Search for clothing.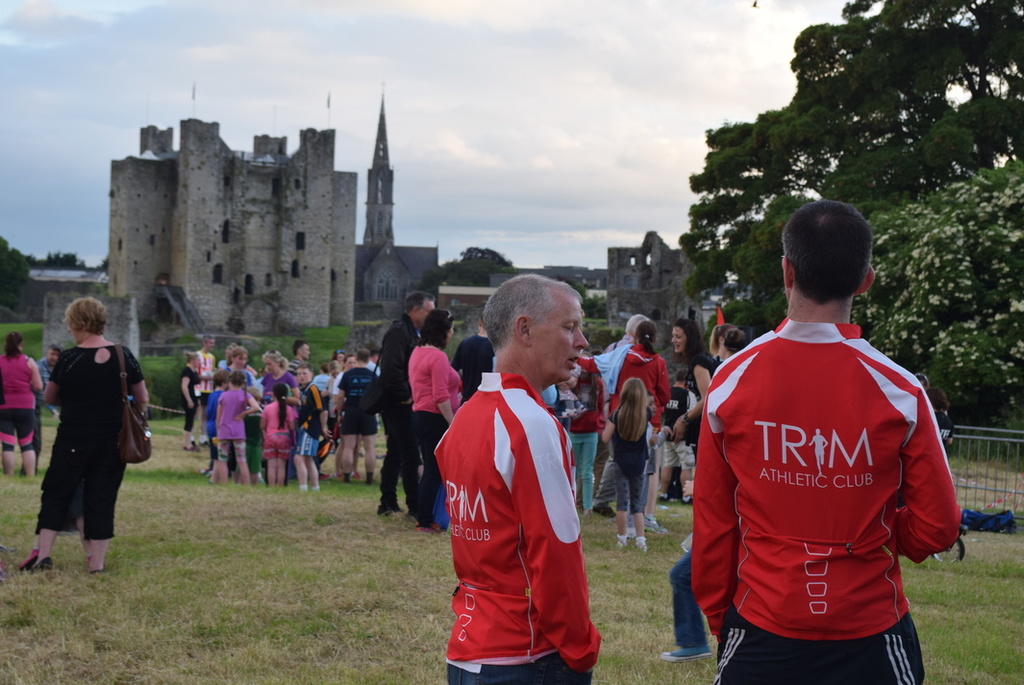
Found at {"x1": 258, "y1": 372, "x2": 293, "y2": 396}.
